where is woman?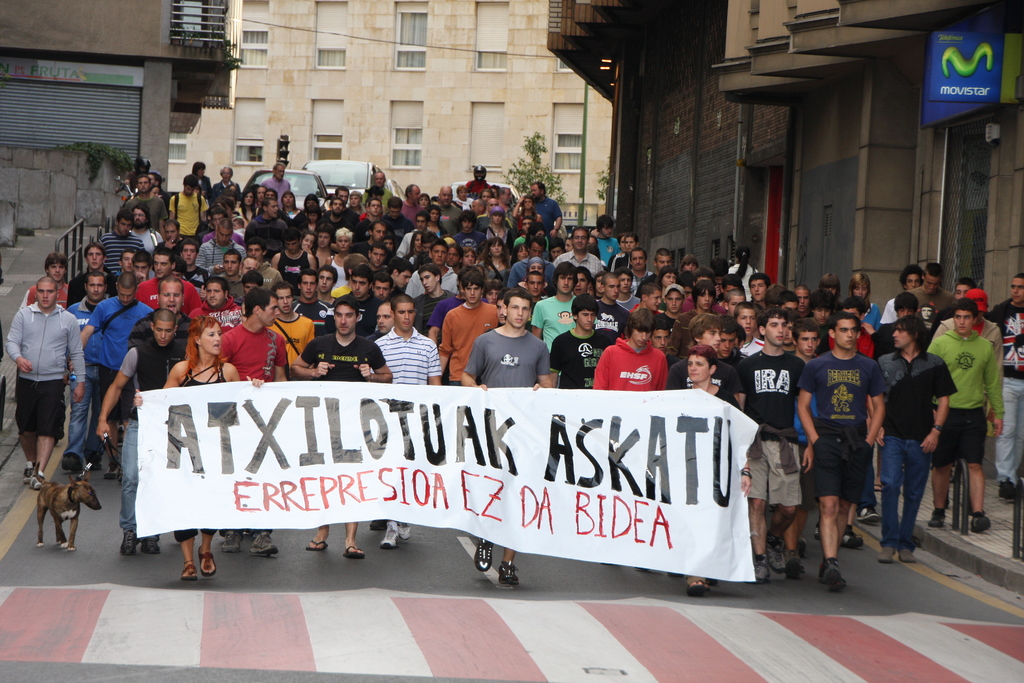
[680,347,756,597].
